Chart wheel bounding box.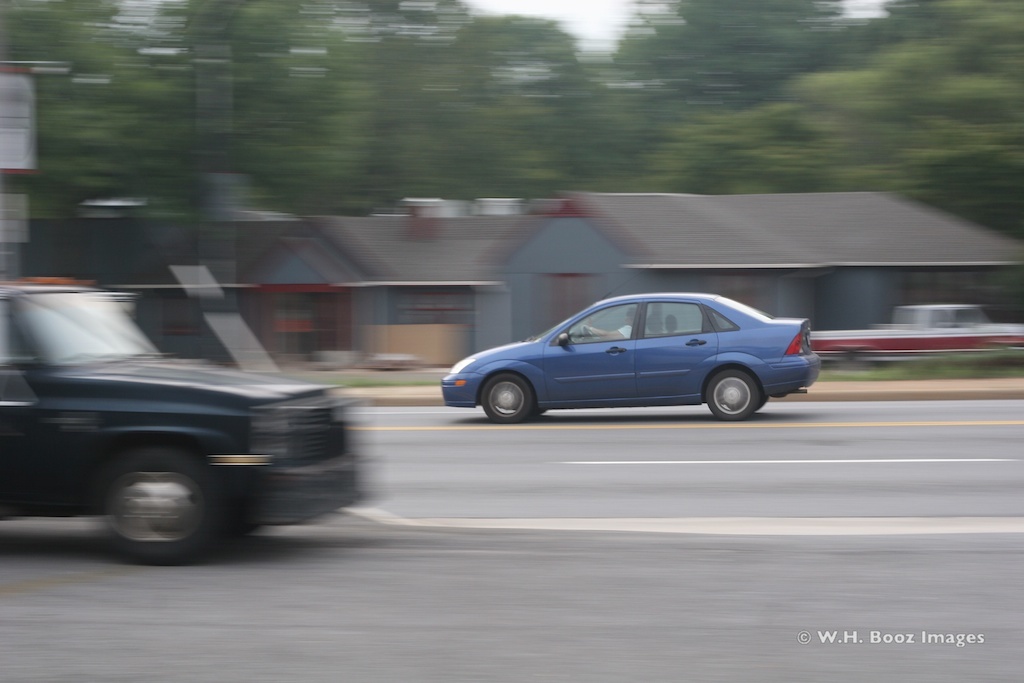
Charted: Rect(475, 368, 539, 428).
